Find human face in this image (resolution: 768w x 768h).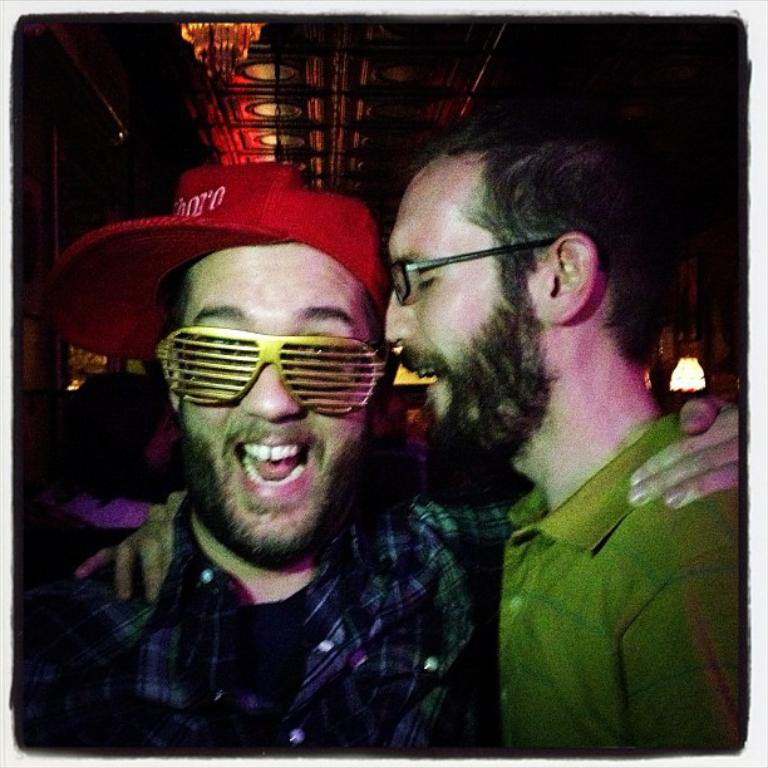
x1=152 y1=247 x2=392 y2=553.
